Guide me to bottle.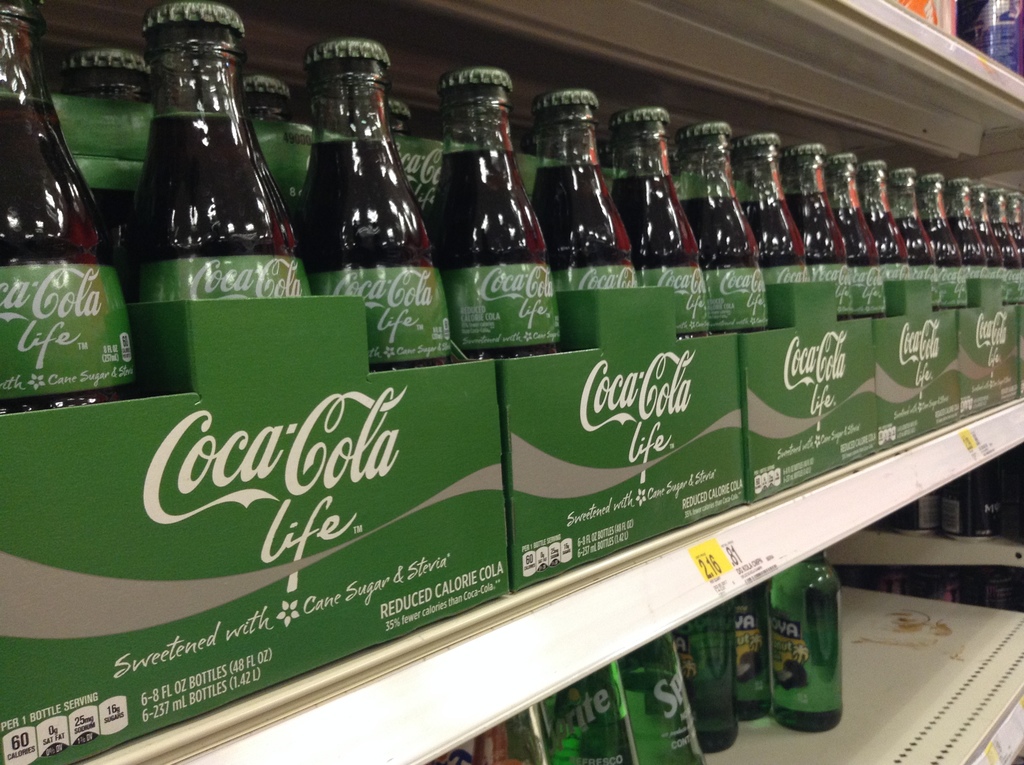
Guidance: x1=795 y1=136 x2=853 y2=262.
